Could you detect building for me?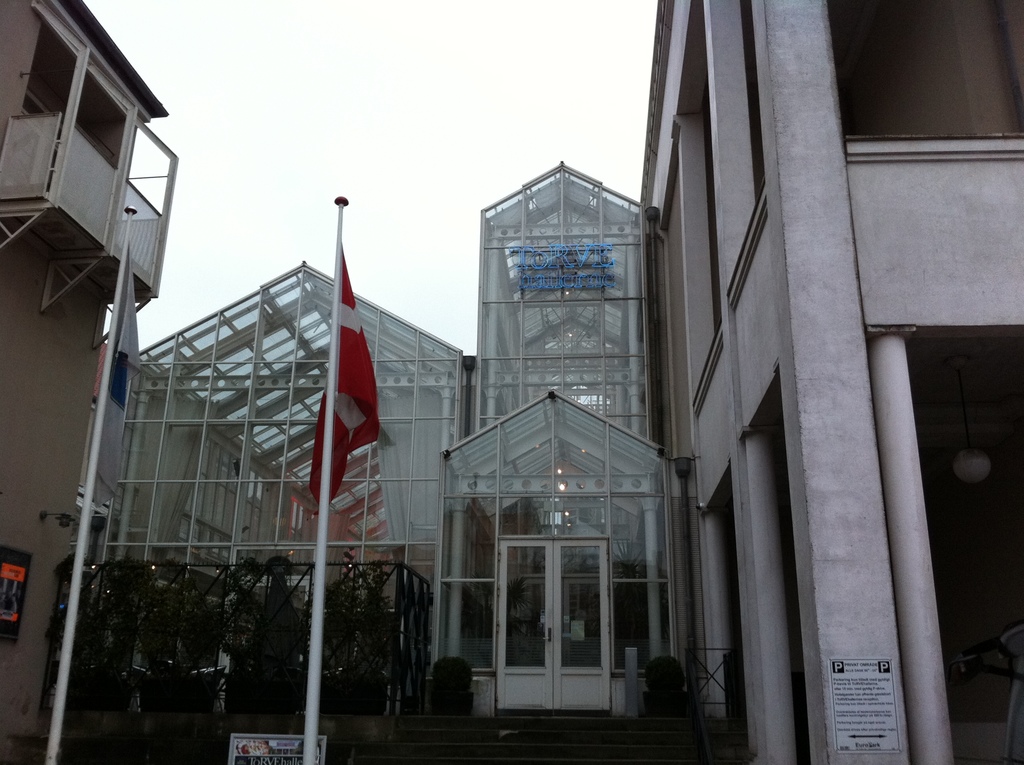
Detection result: detection(100, 0, 1023, 764).
